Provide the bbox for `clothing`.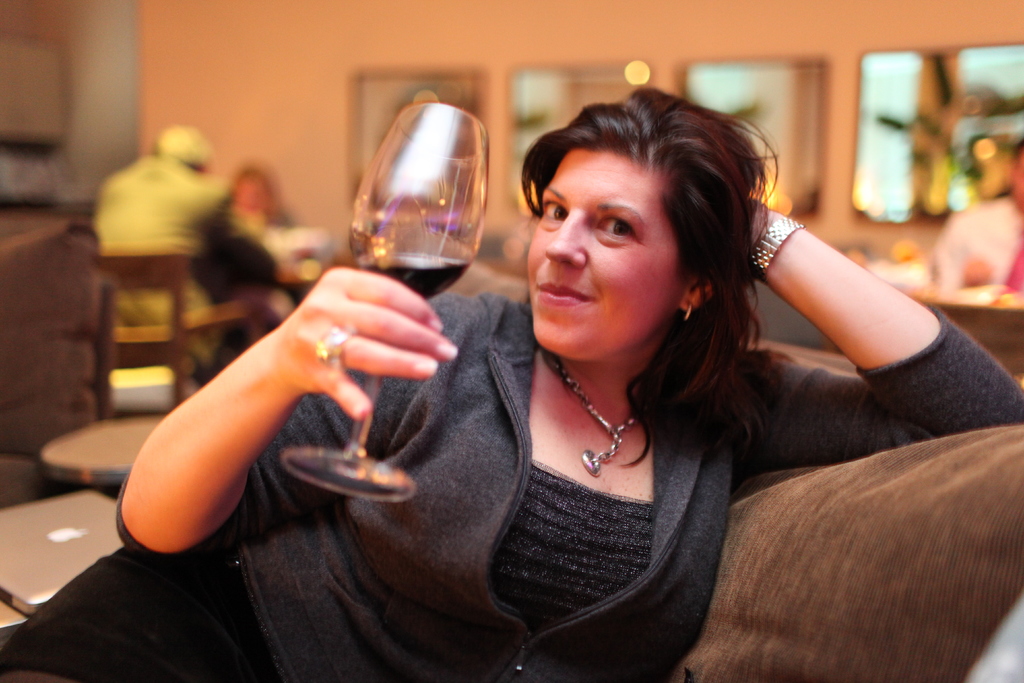
bbox=(90, 147, 232, 354).
